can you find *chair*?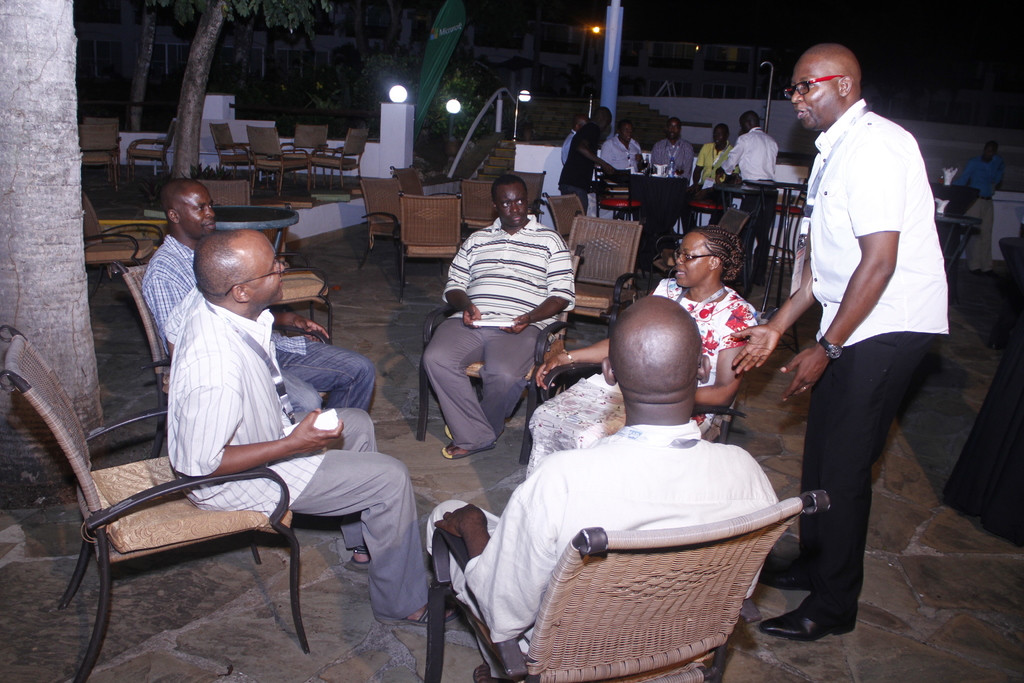
Yes, bounding box: [x1=543, y1=195, x2=585, y2=245].
